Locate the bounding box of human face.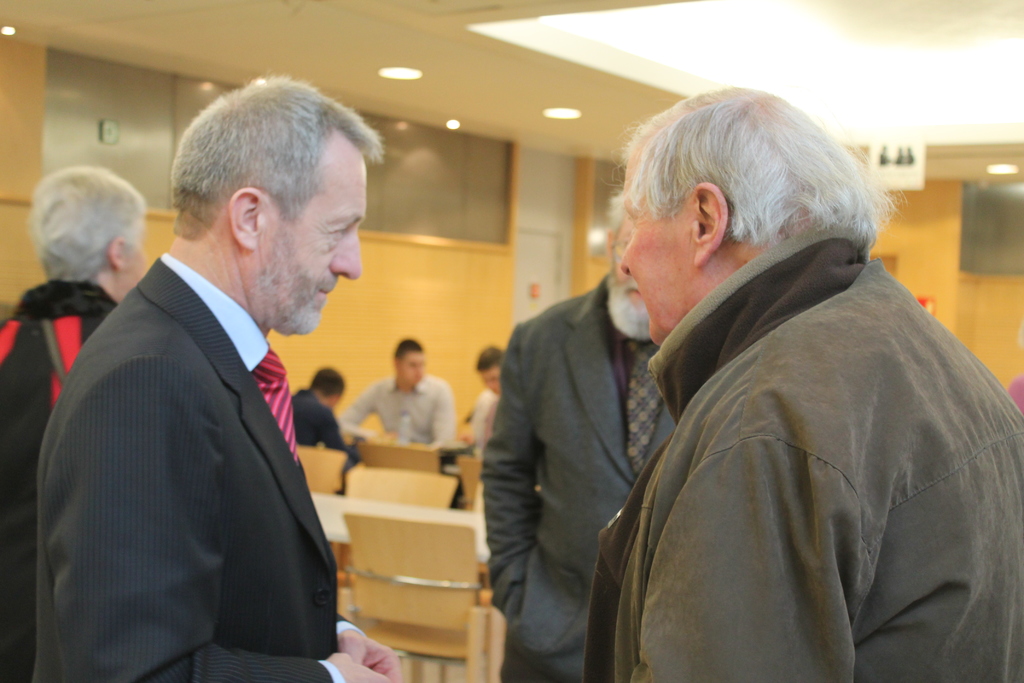
Bounding box: detection(393, 347, 422, 391).
